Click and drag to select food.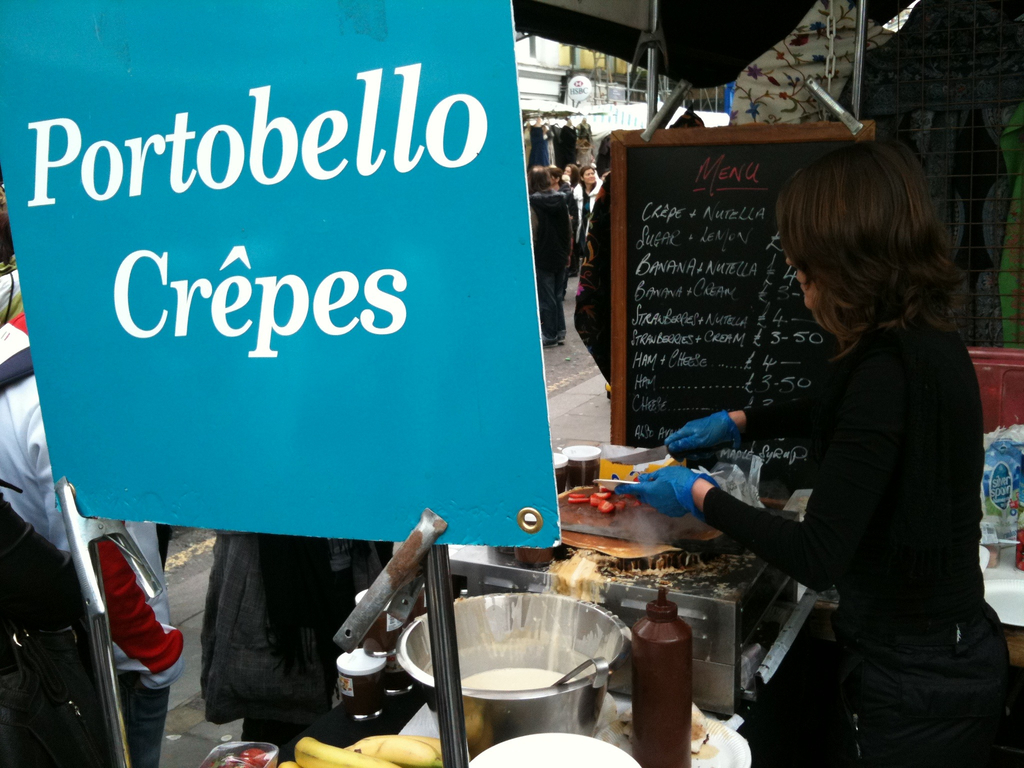
Selection: bbox=(460, 669, 580, 692).
